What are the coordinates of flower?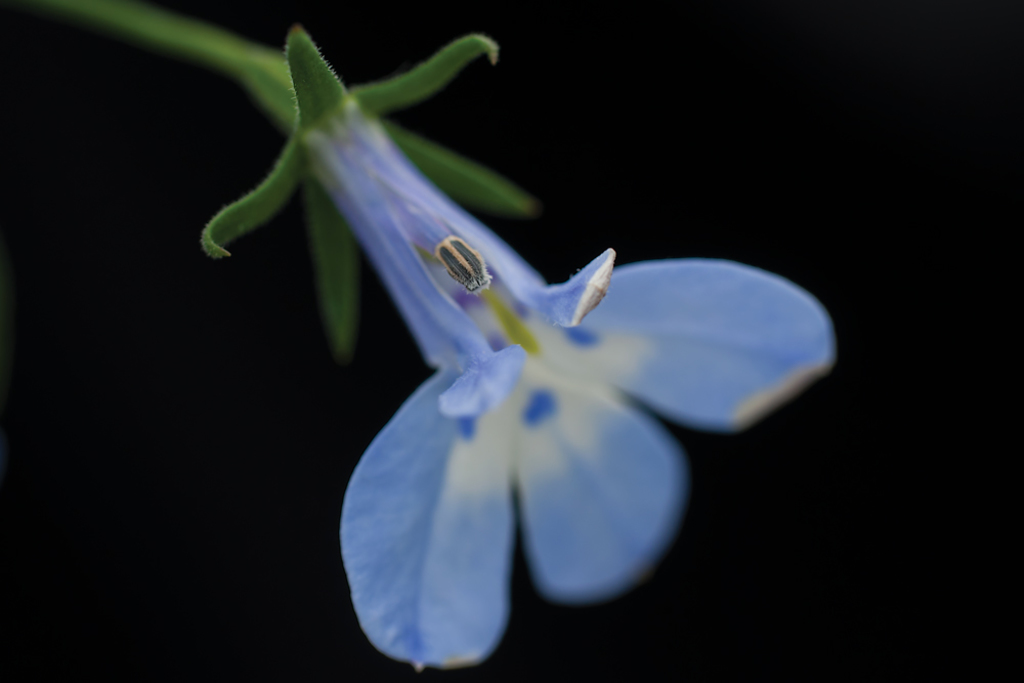
select_region(301, 102, 837, 673).
